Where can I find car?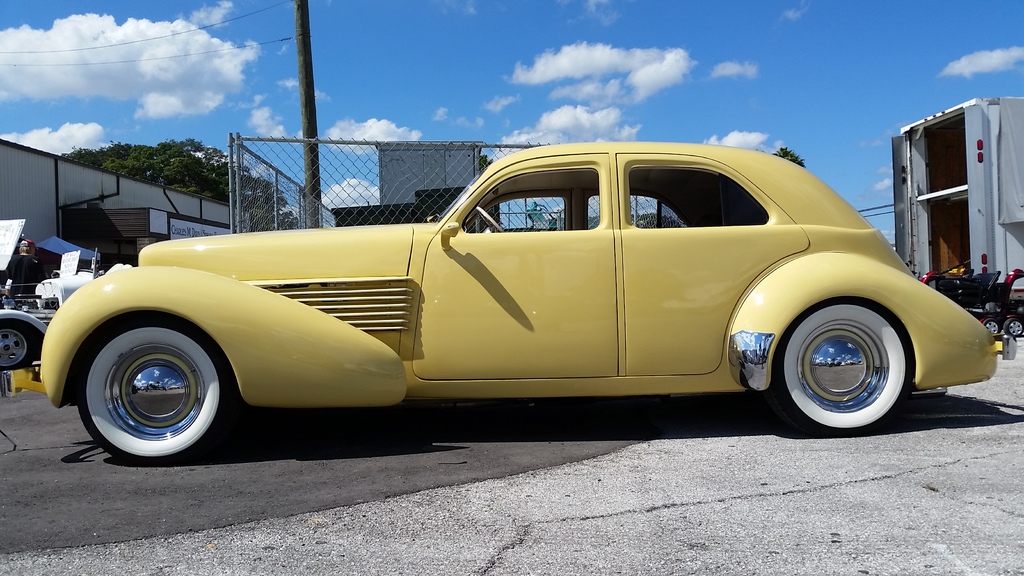
You can find it at (0, 298, 53, 368).
